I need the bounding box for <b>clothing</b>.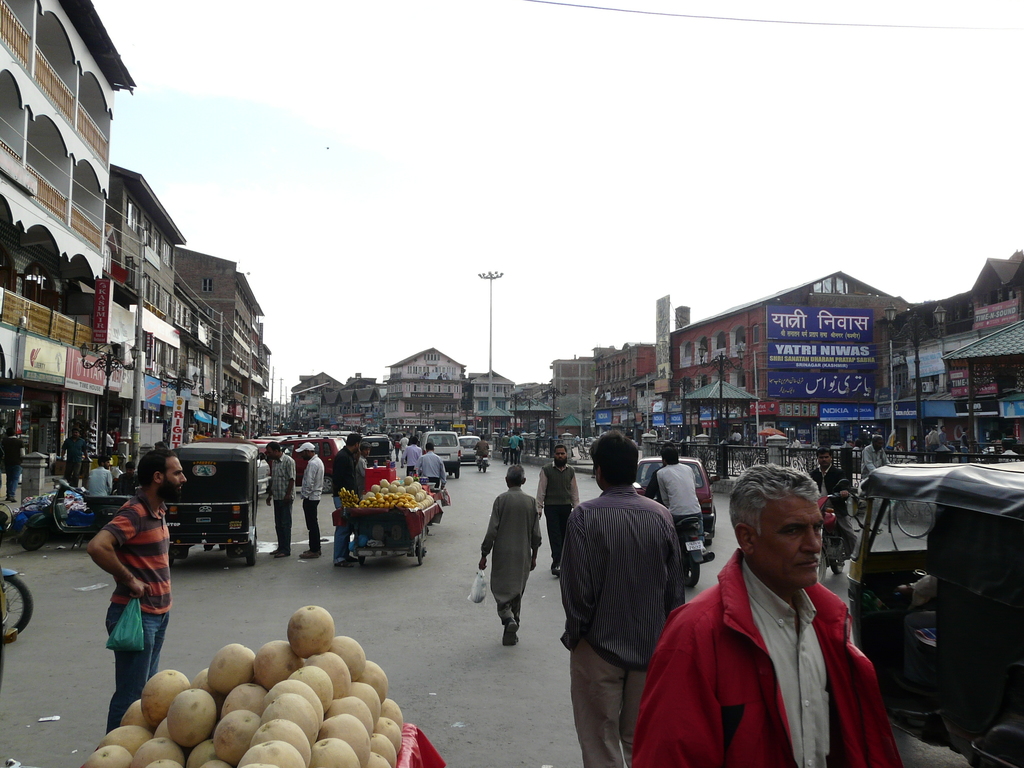
Here it is: box(273, 454, 296, 552).
